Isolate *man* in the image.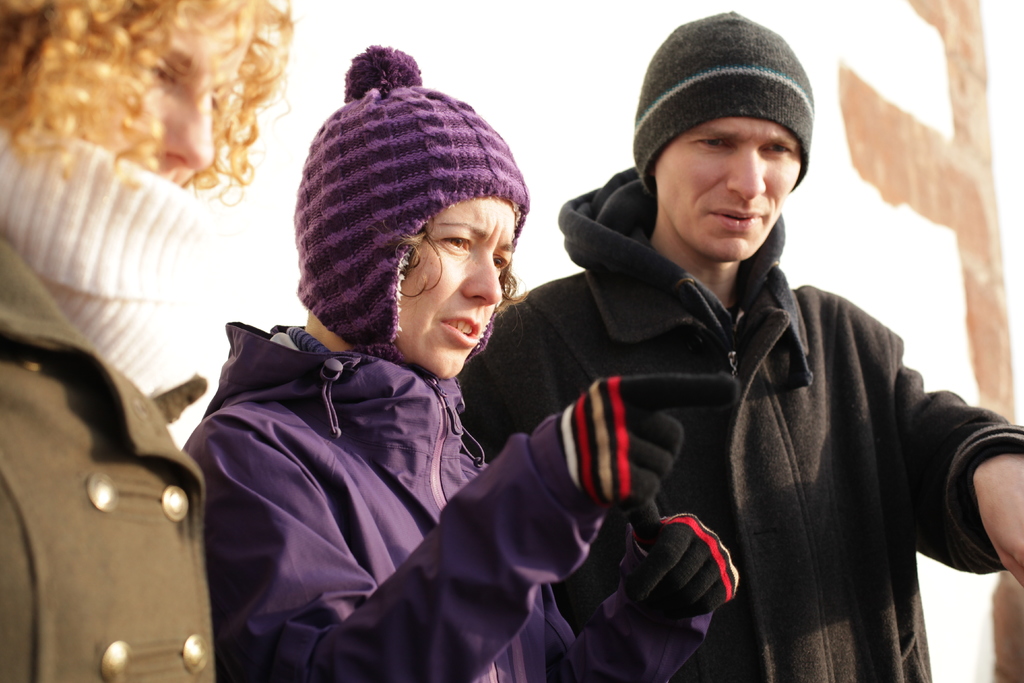
Isolated region: (455, 7, 1023, 682).
